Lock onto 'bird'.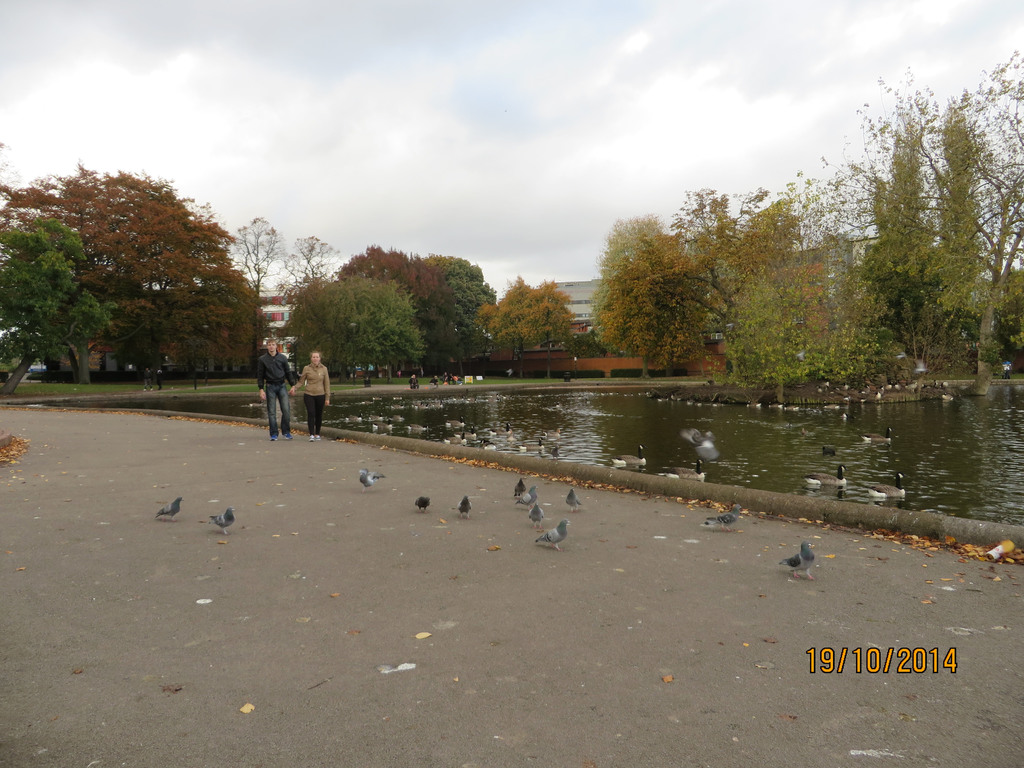
Locked: 514, 477, 526, 498.
